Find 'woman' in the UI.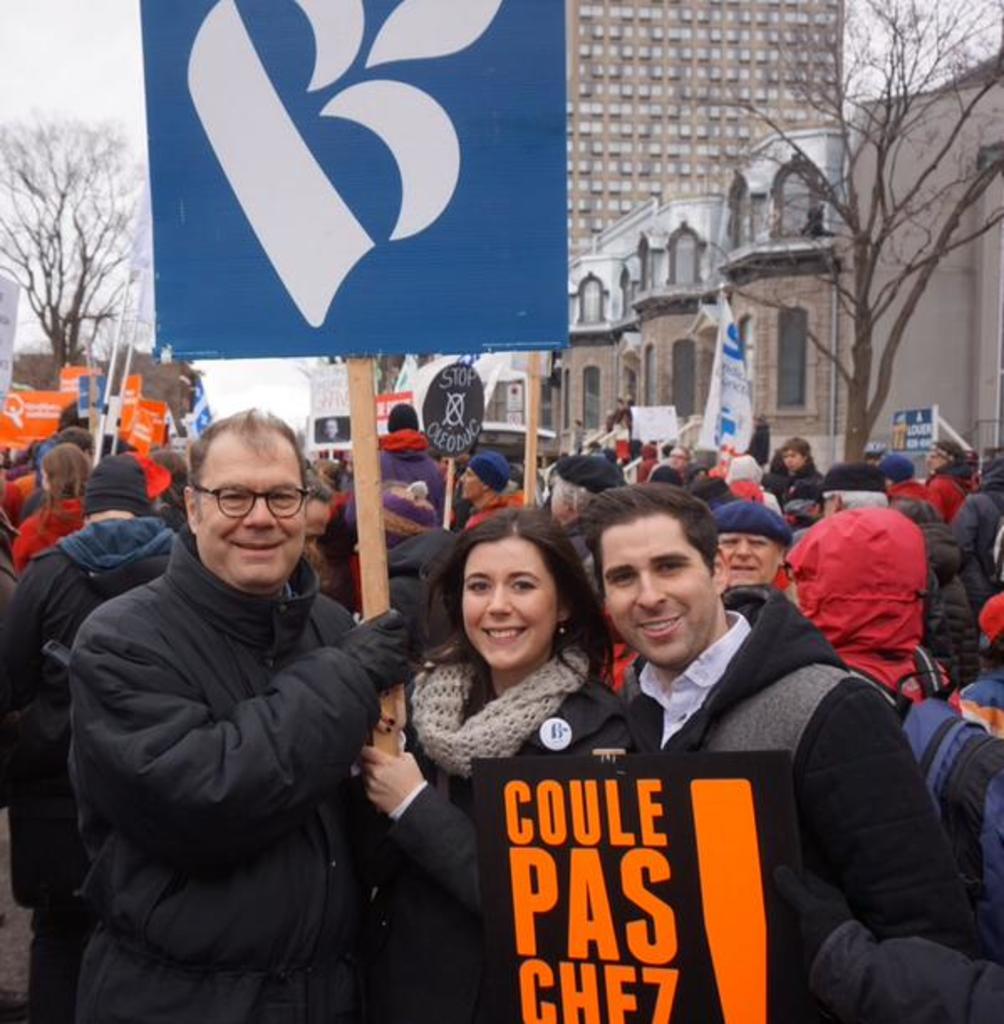
UI element at left=384, top=501, right=635, bottom=917.
